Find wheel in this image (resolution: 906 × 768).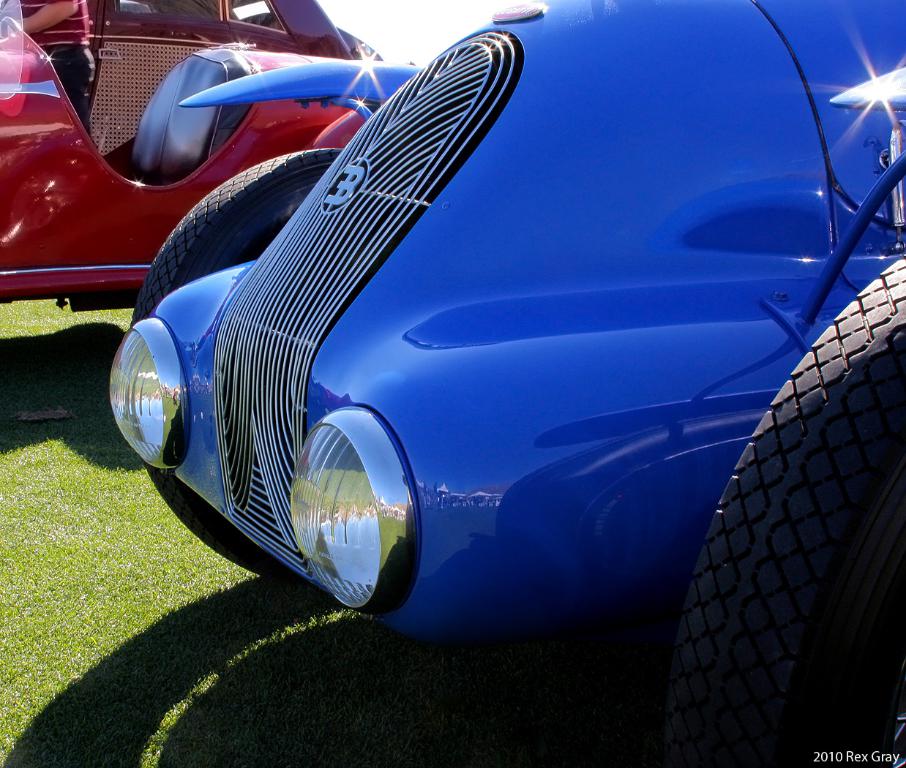
(left=132, top=146, right=343, bottom=571).
